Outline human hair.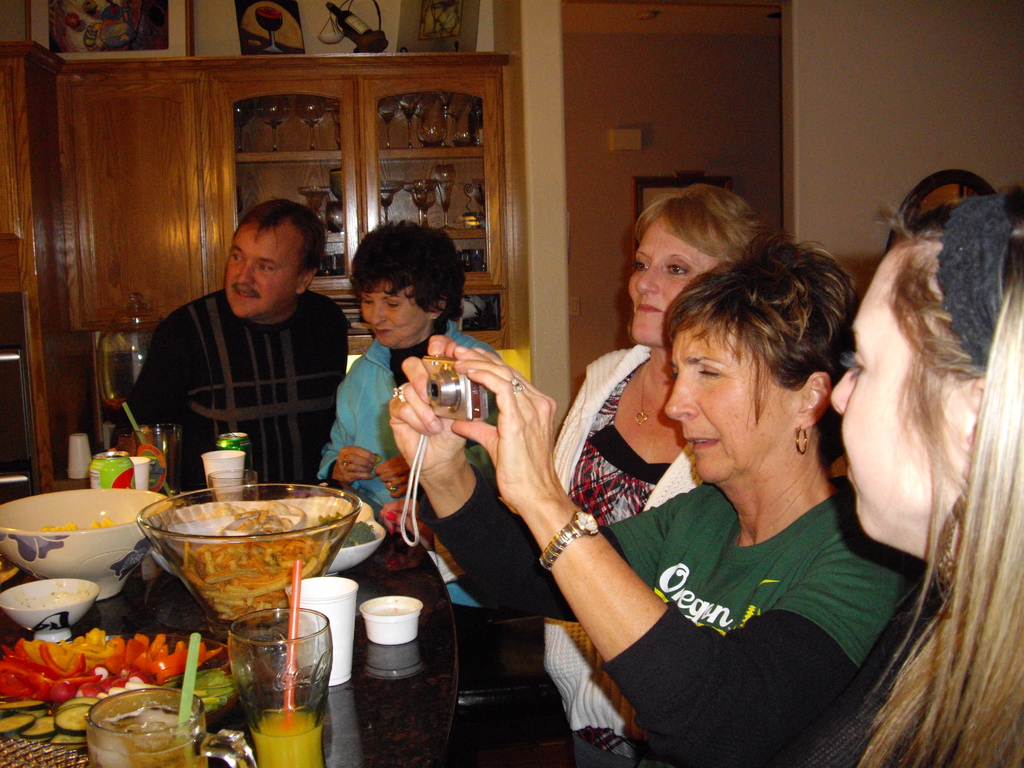
Outline: 348/220/465/336.
